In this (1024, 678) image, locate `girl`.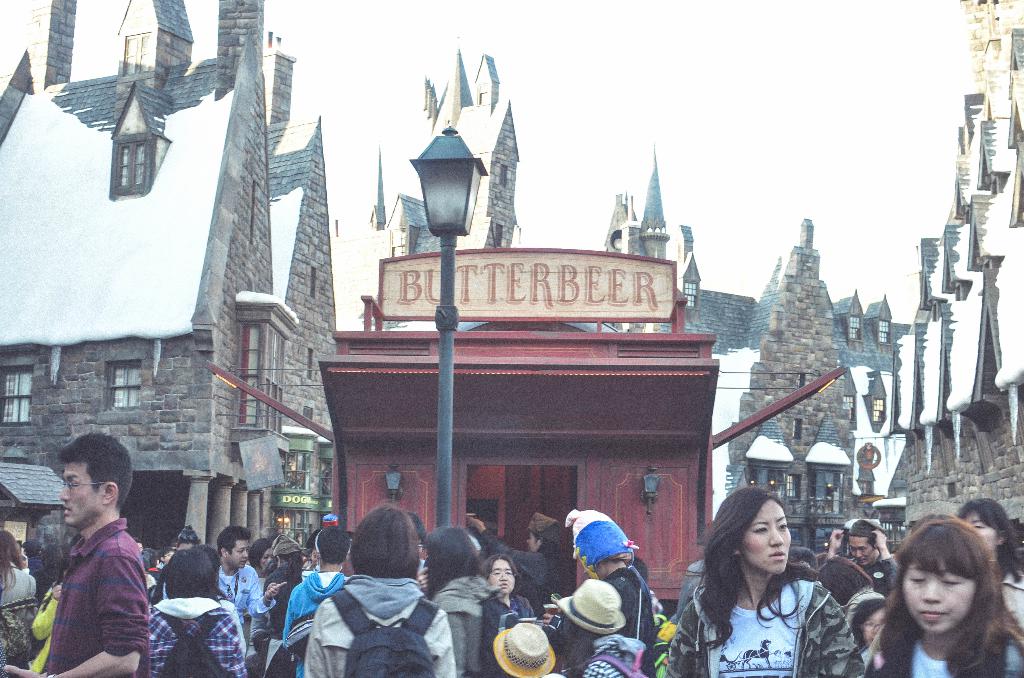
Bounding box: 862,516,1023,677.
